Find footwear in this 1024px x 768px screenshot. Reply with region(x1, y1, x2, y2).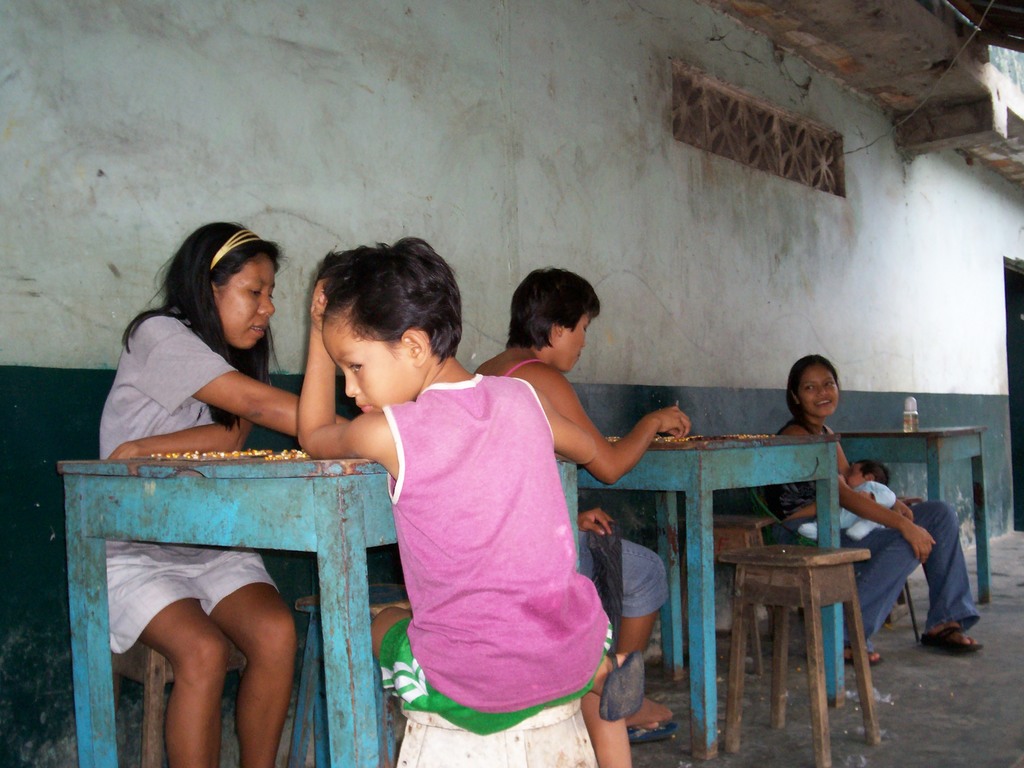
region(845, 651, 883, 667).
